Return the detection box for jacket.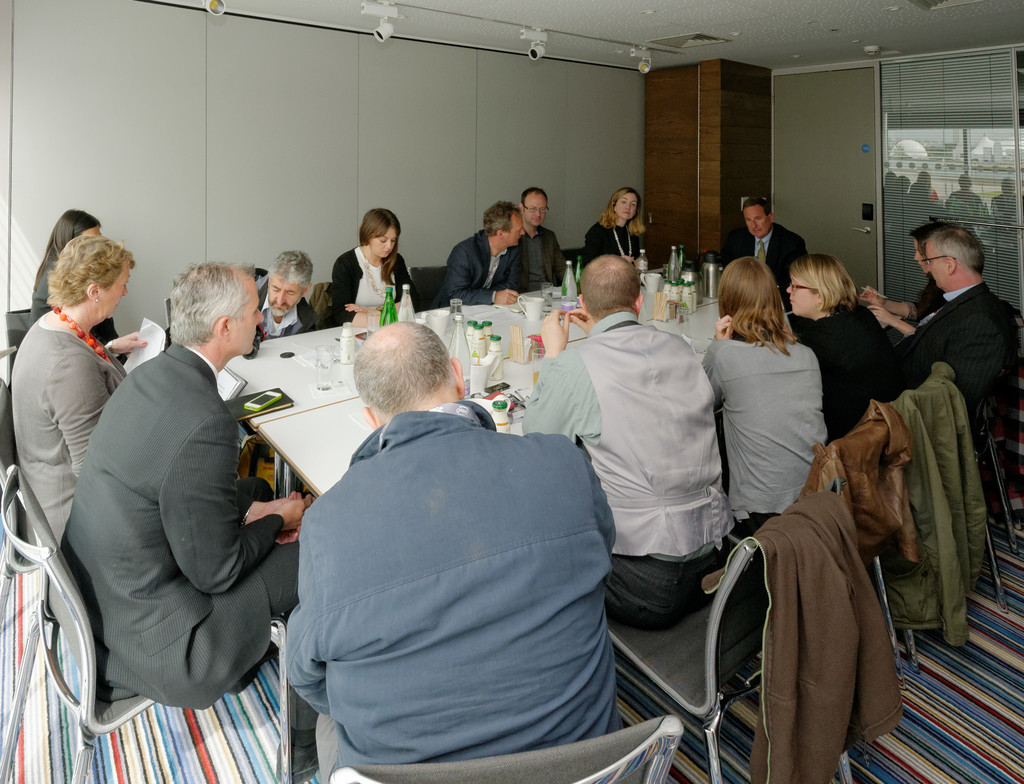
793 305 854 445.
